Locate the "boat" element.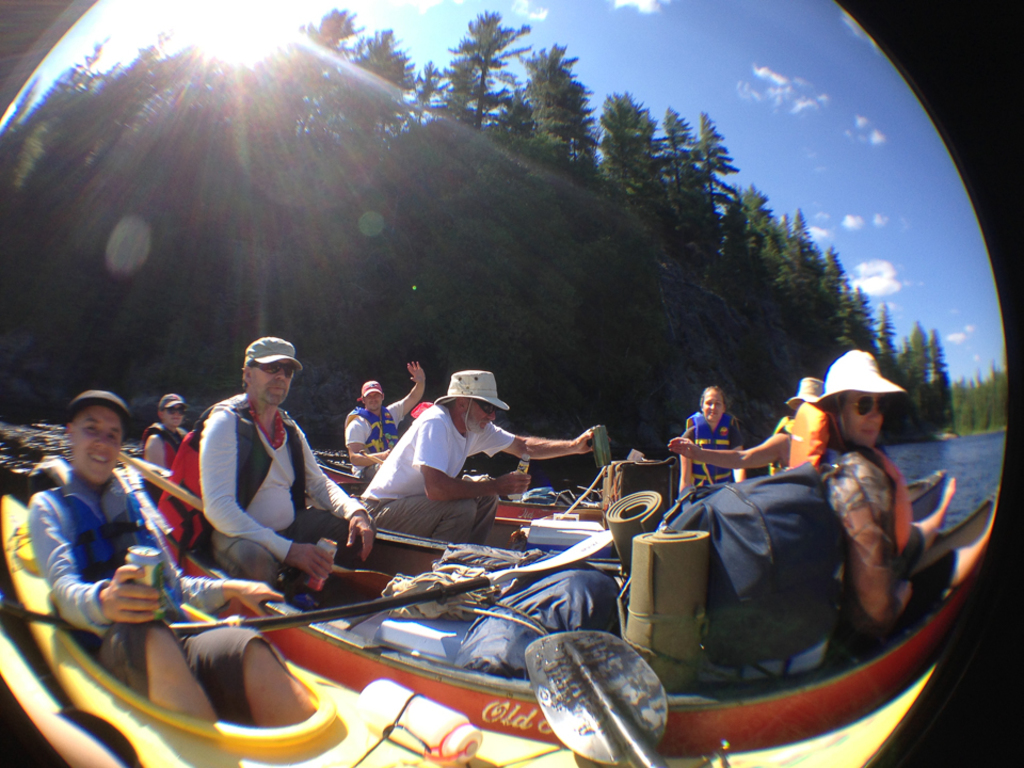
Element bbox: (1, 486, 934, 767).
